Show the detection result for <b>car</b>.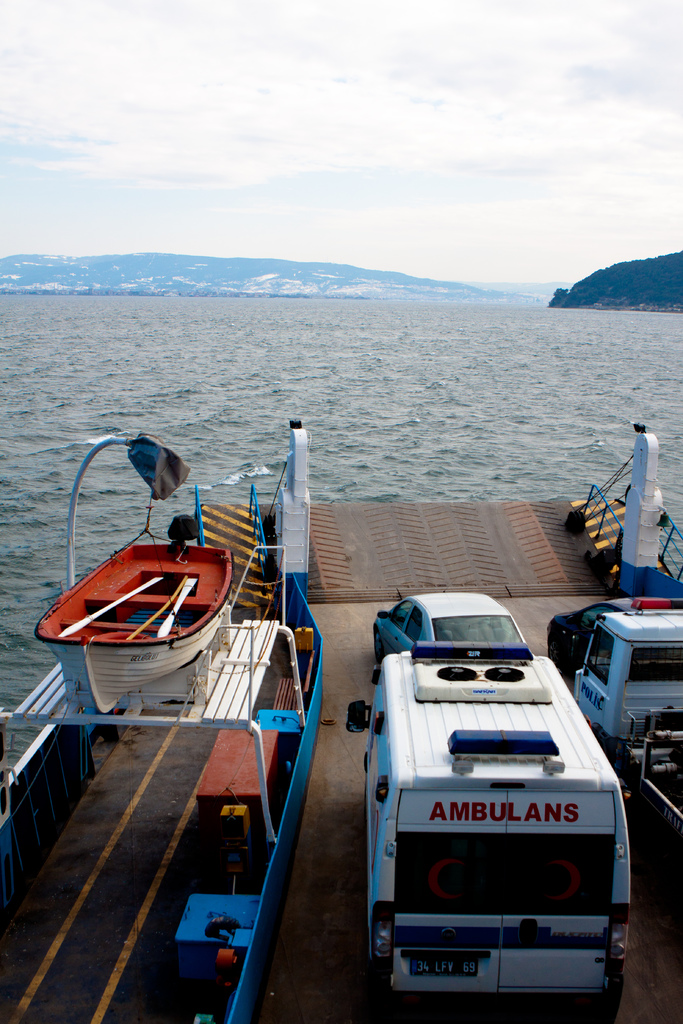
[371,592,525,664].
